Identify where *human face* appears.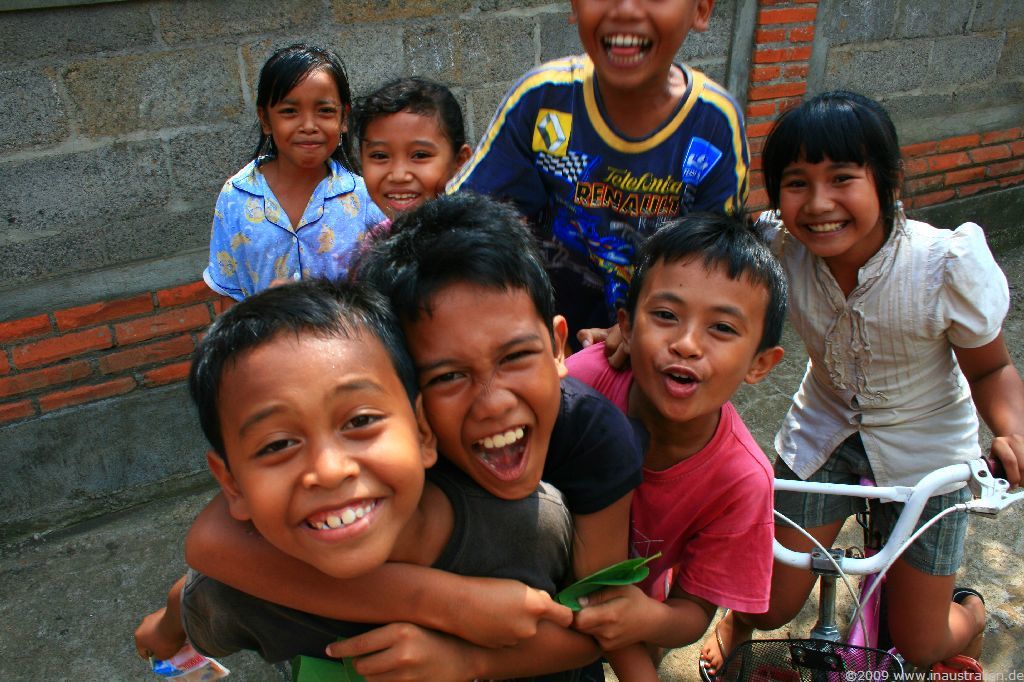
Appears at pyautogui.locateOnScreen(225, 324, 424, 579).
